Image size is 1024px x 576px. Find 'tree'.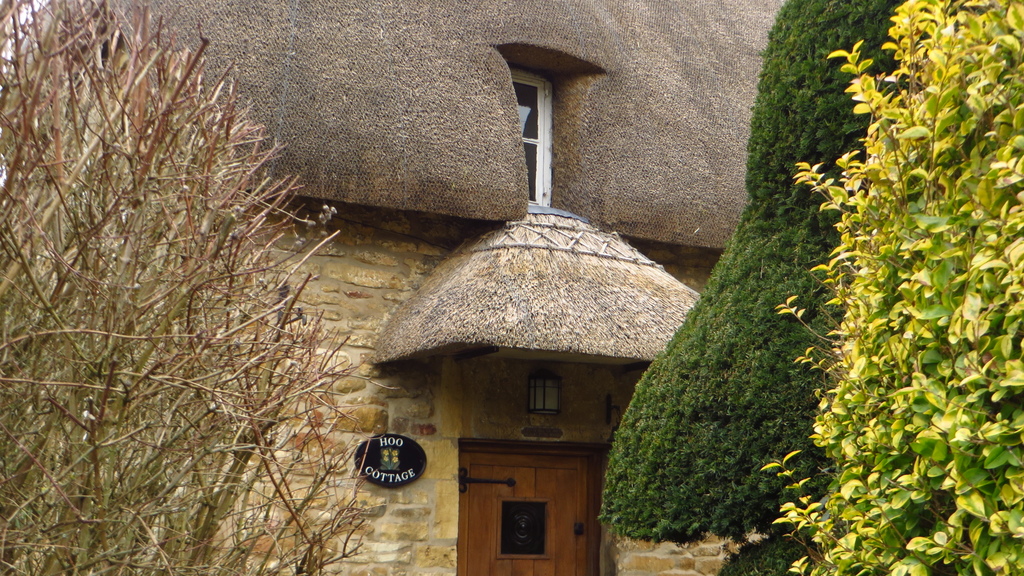
{"x1": 0, "y1": 0, "x2": 394, "y2": 575}.
